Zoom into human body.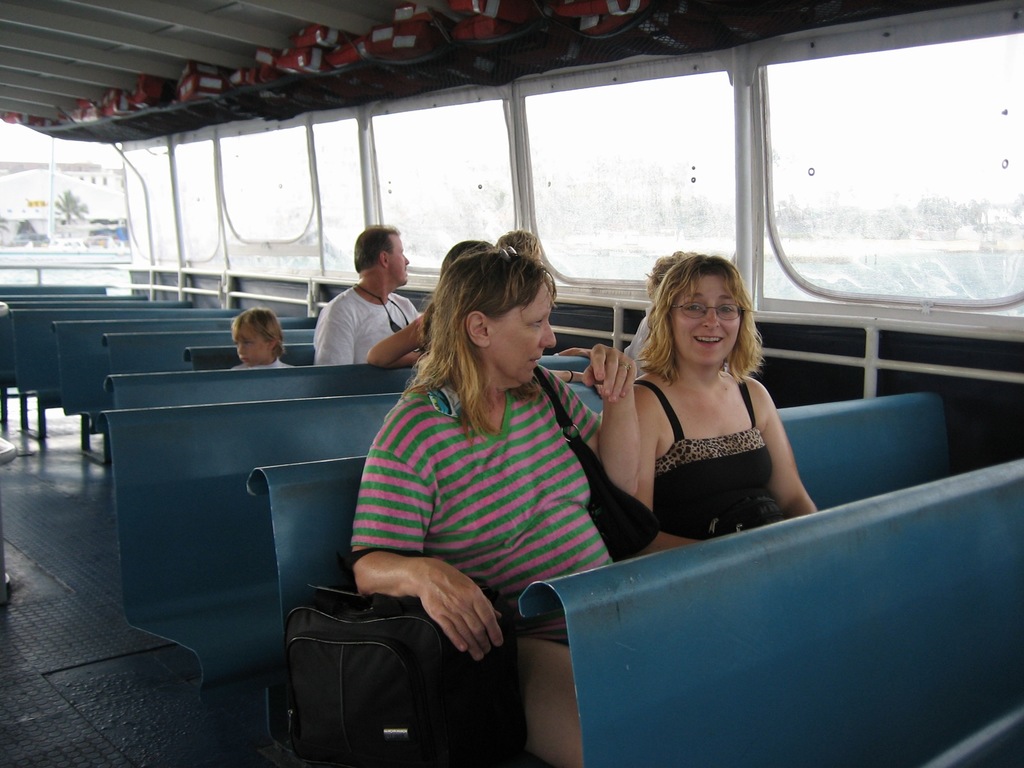
Zoom target: 353,344,641,767.
